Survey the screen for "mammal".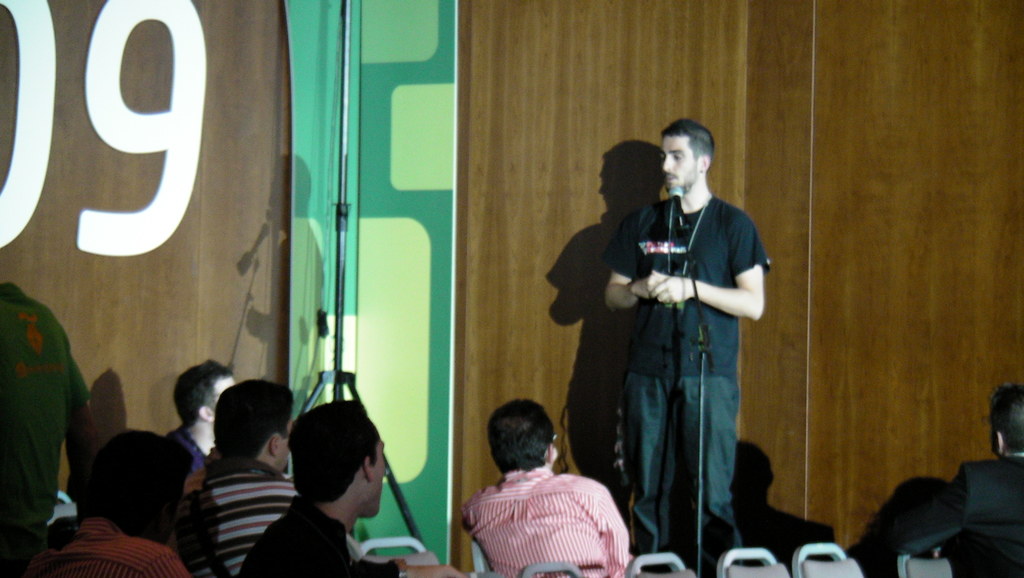
Survey found: bbox=[172, 360, 235, 491].
